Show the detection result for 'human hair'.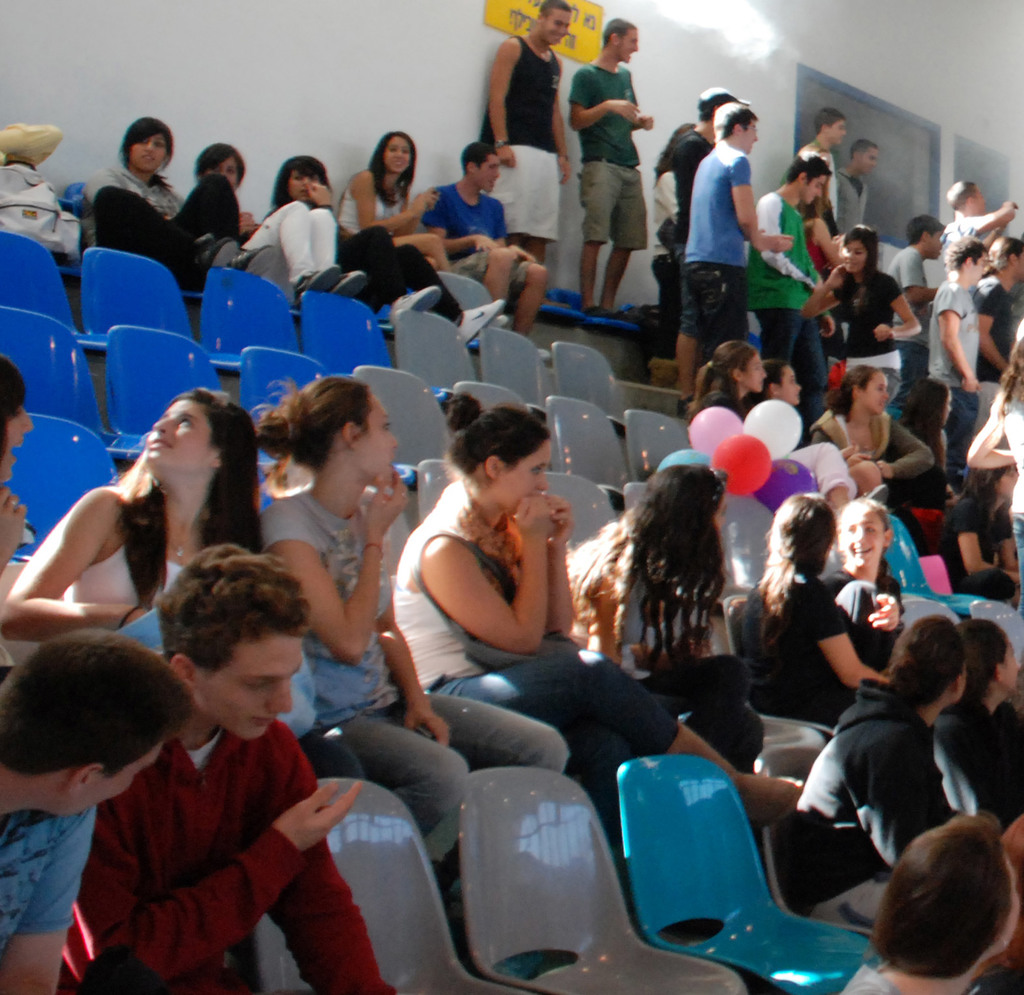
x1=149 y1=533 x2=306 y2=683.
